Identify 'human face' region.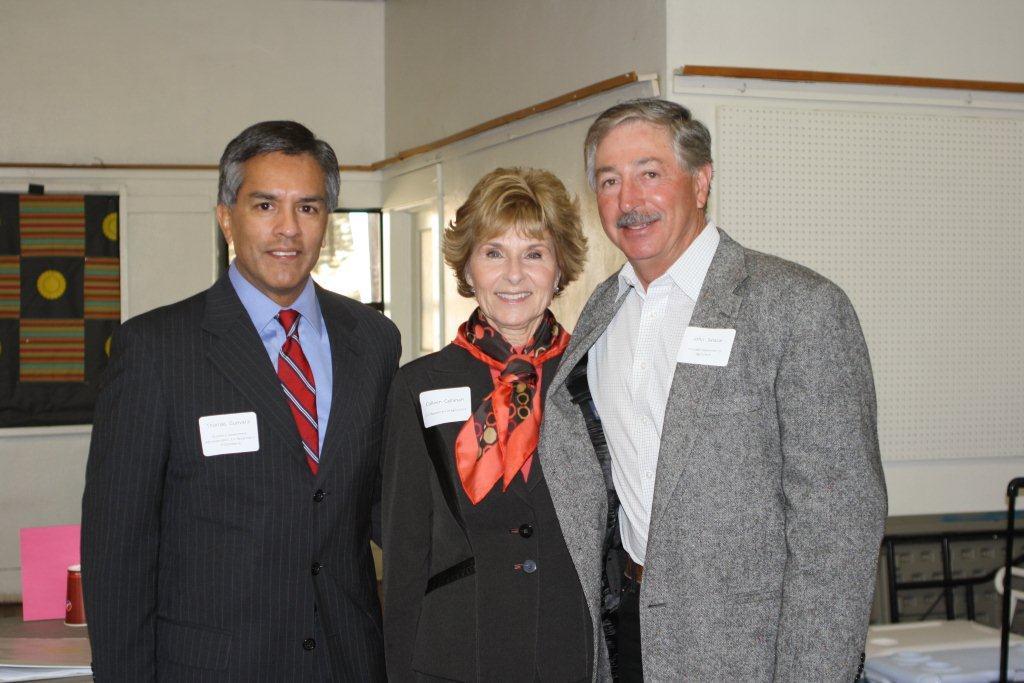
Region: 597, 123, 691, 259.
